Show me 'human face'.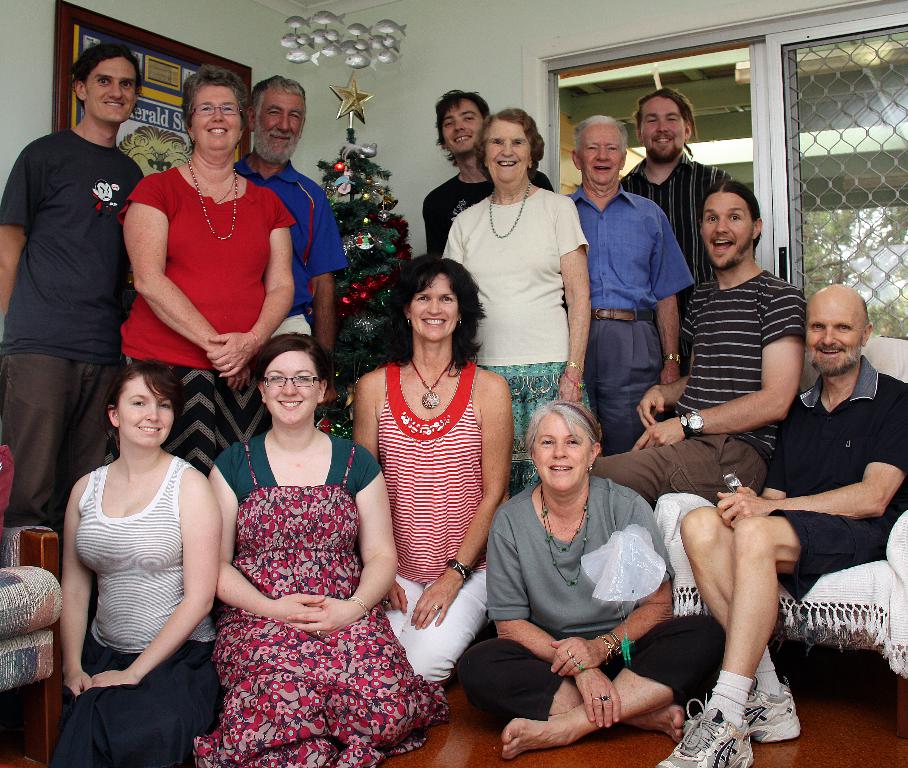
'human face' is here: detection(188, 78, 243, 152).
